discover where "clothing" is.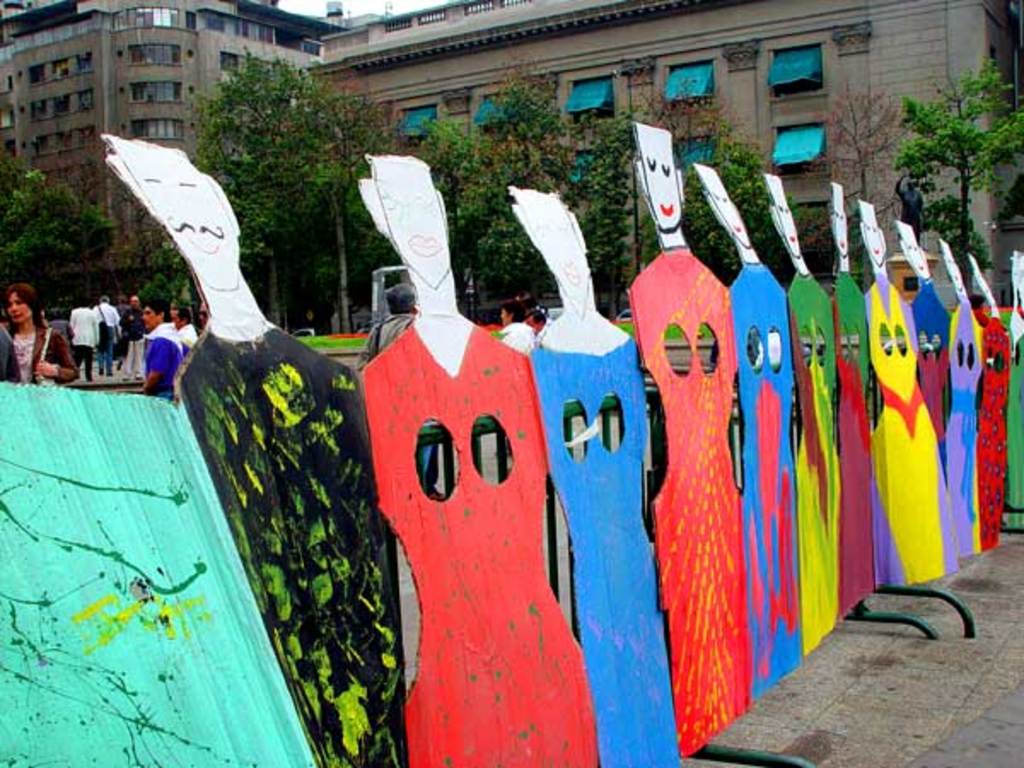
Discovered at 143:323:188:391.
